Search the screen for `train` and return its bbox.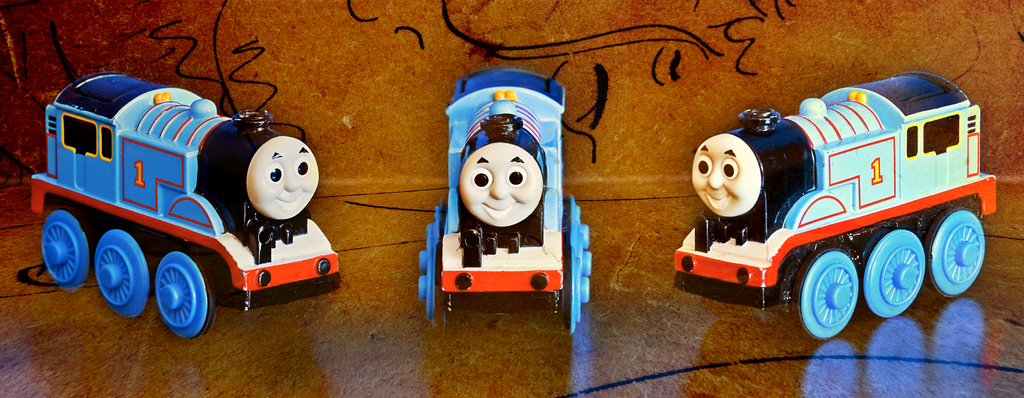
Found: <box>415,69,591,331</box>.
